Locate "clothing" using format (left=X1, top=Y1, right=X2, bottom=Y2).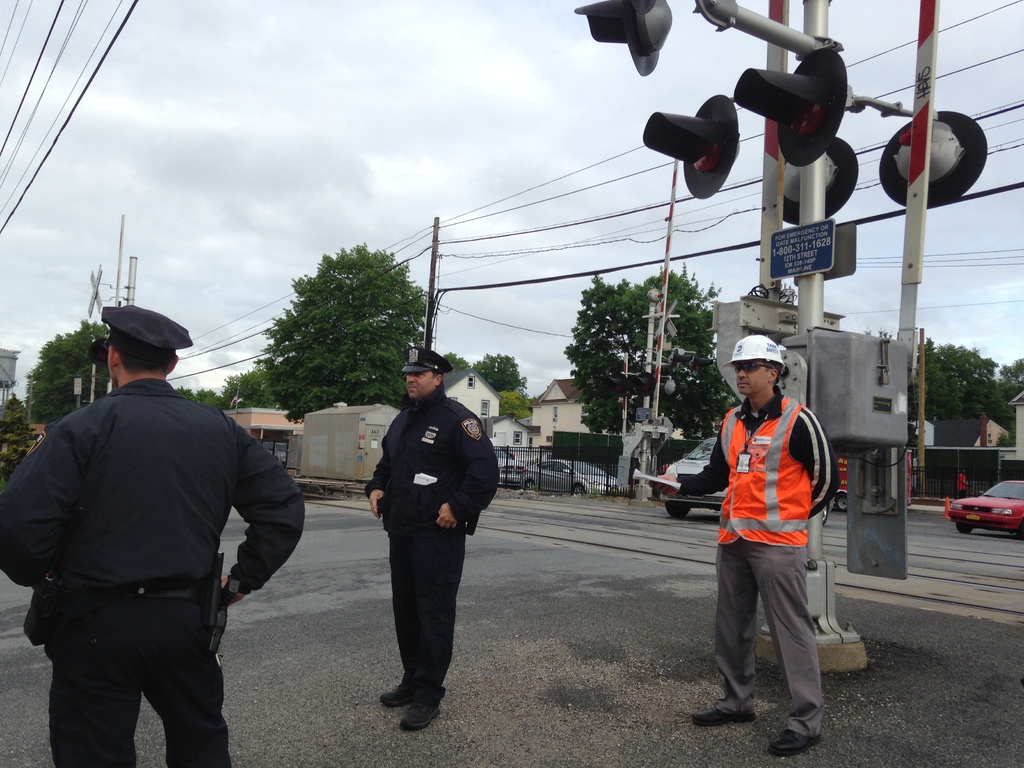
(left=678, top=399, right=844, bottom=742).
